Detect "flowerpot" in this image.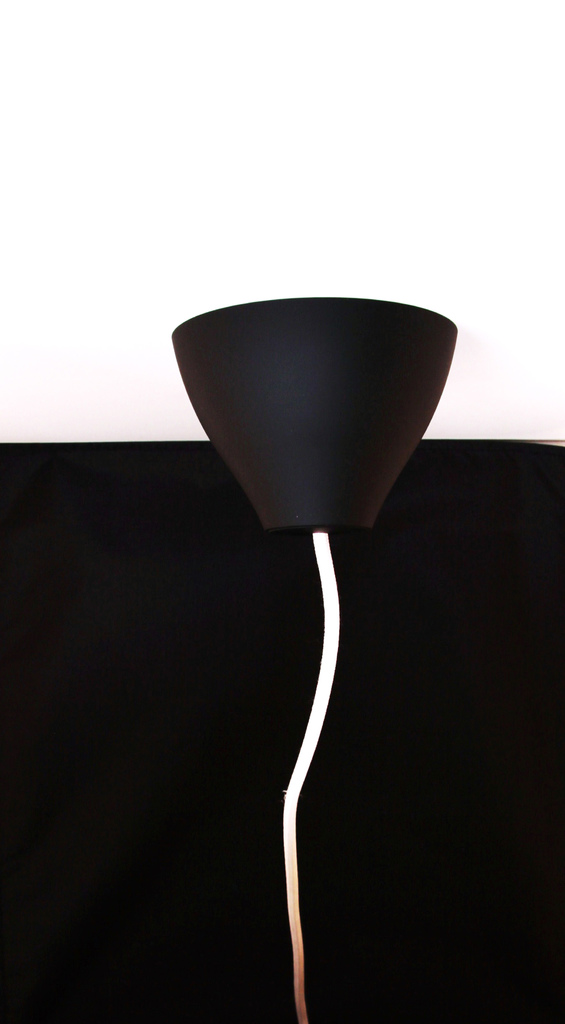
Detection: x1=165 y1=295 x2=457 y2=535.
